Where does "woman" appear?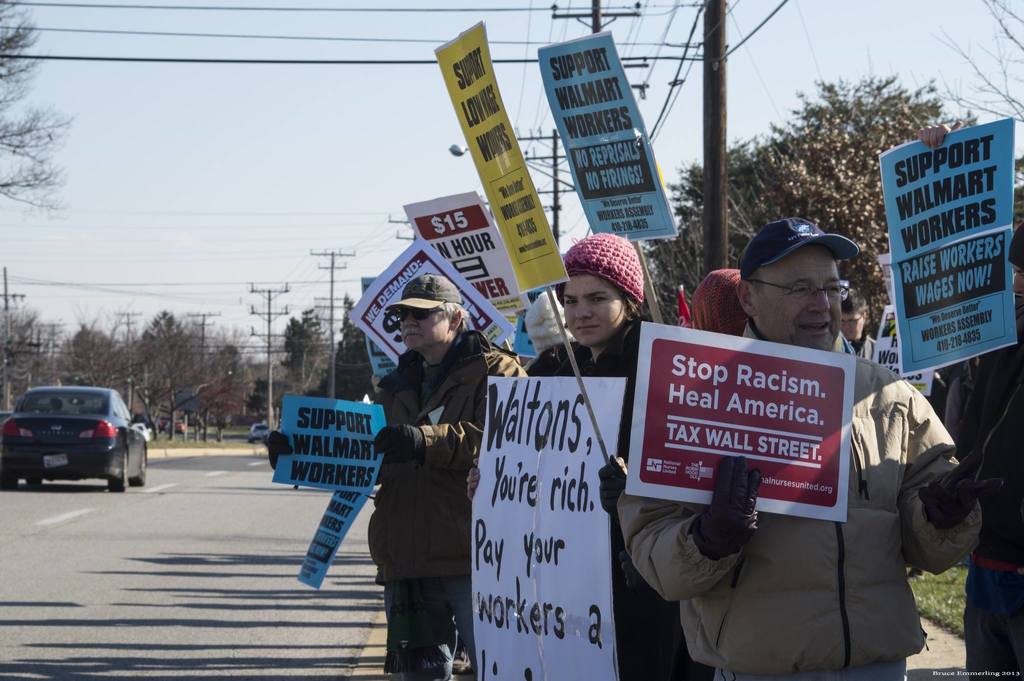
Appears at 465,229,656,680.
